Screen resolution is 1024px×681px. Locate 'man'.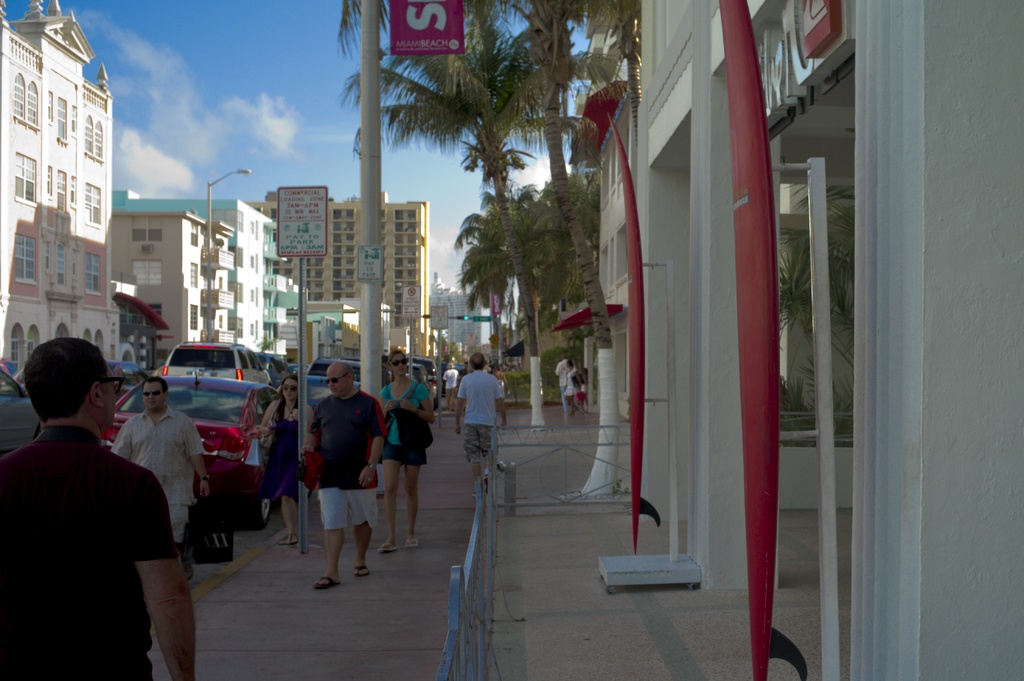
x1=118, y1=377, x2=204, y2=551.
